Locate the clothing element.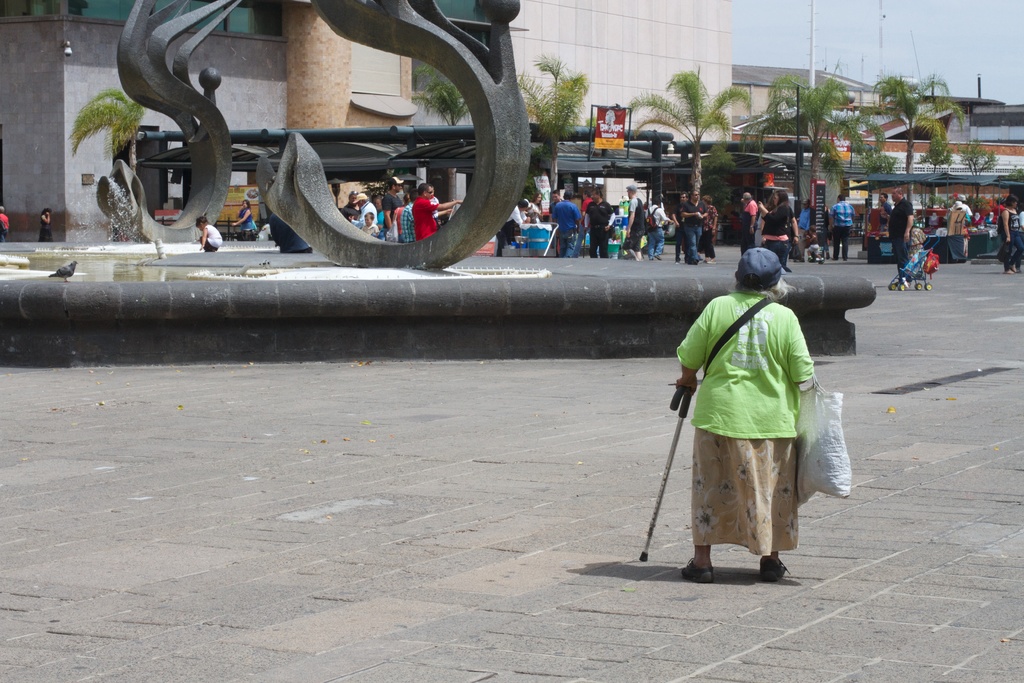
Element bbox: crop(681, 184, 712, 268).
